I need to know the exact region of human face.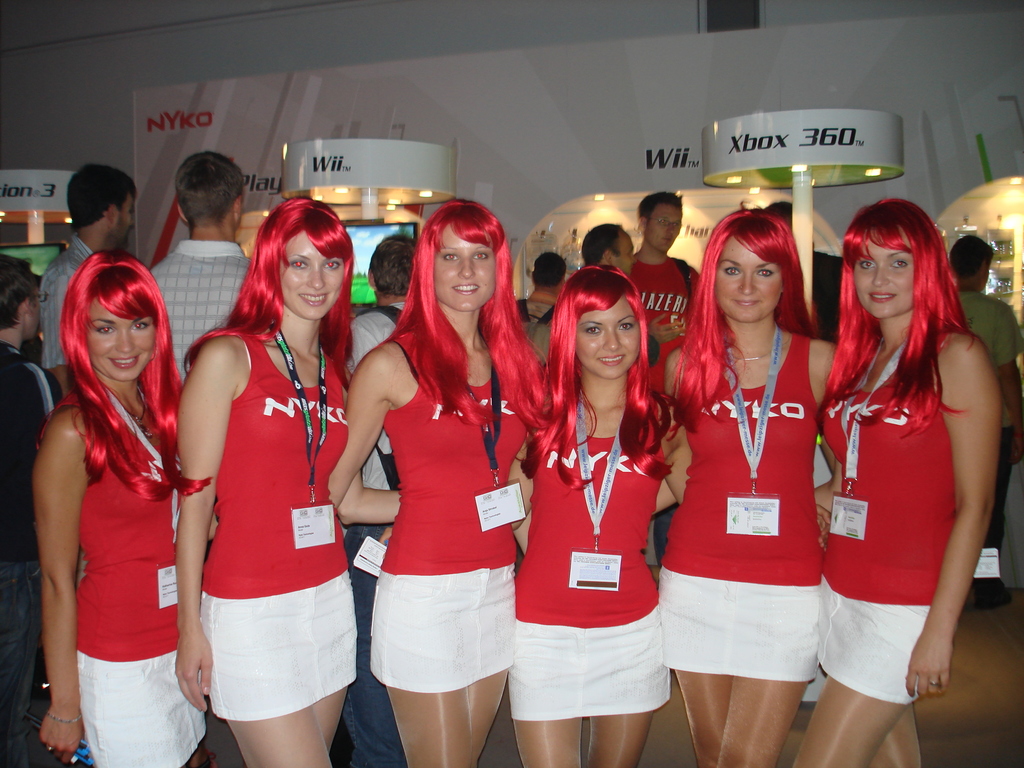
Region: left=438, top=224, right=503, bottom=312.
